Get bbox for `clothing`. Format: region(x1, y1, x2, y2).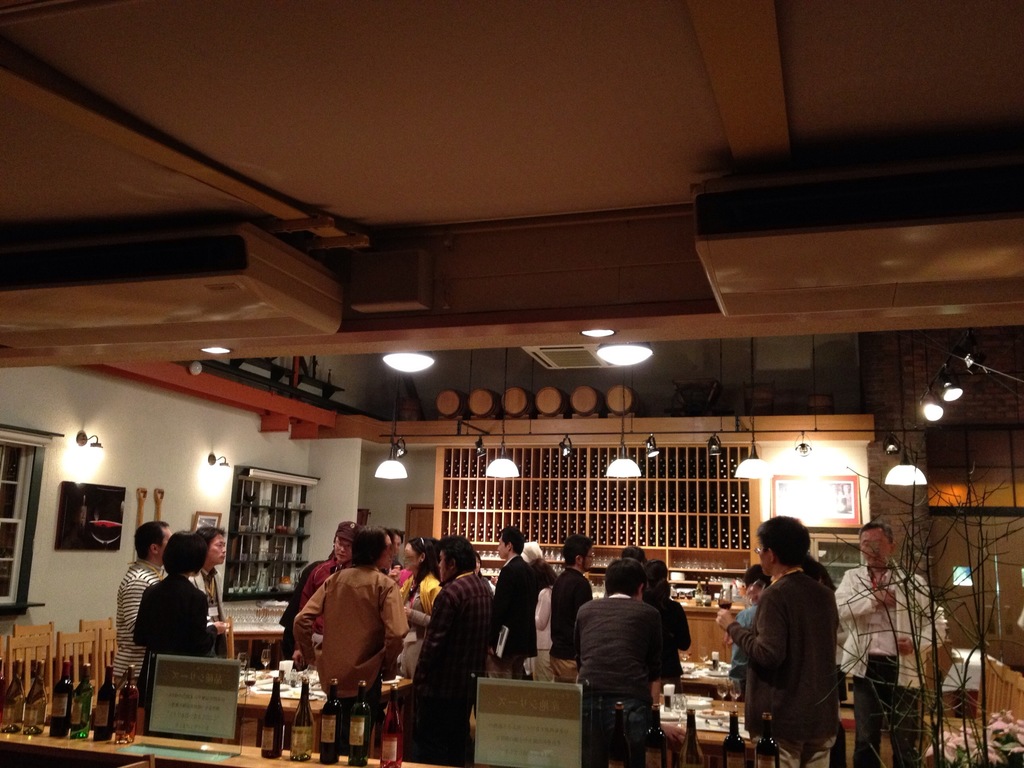
region(728, 571, 833, 767).
